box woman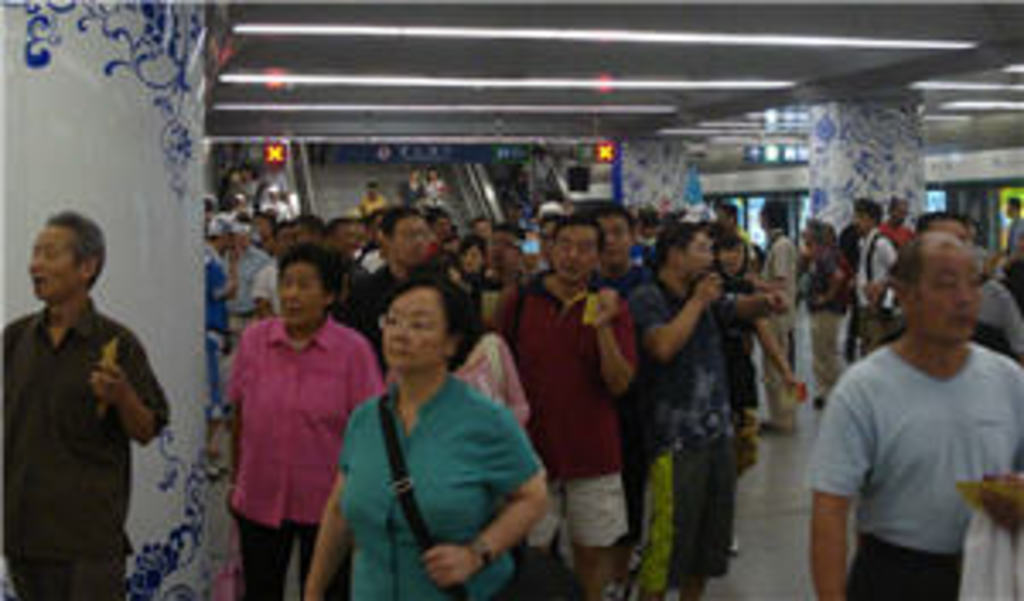
(304,273,550,598)
